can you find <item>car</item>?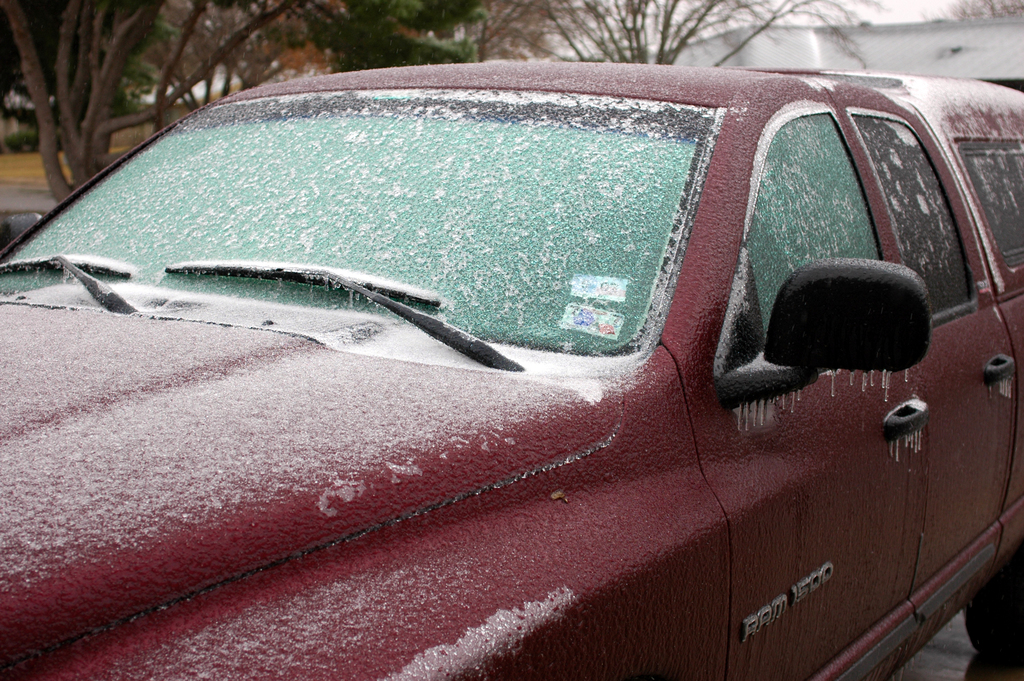
Yes, bounding box: select_region(0, 57, 1023, 680).
